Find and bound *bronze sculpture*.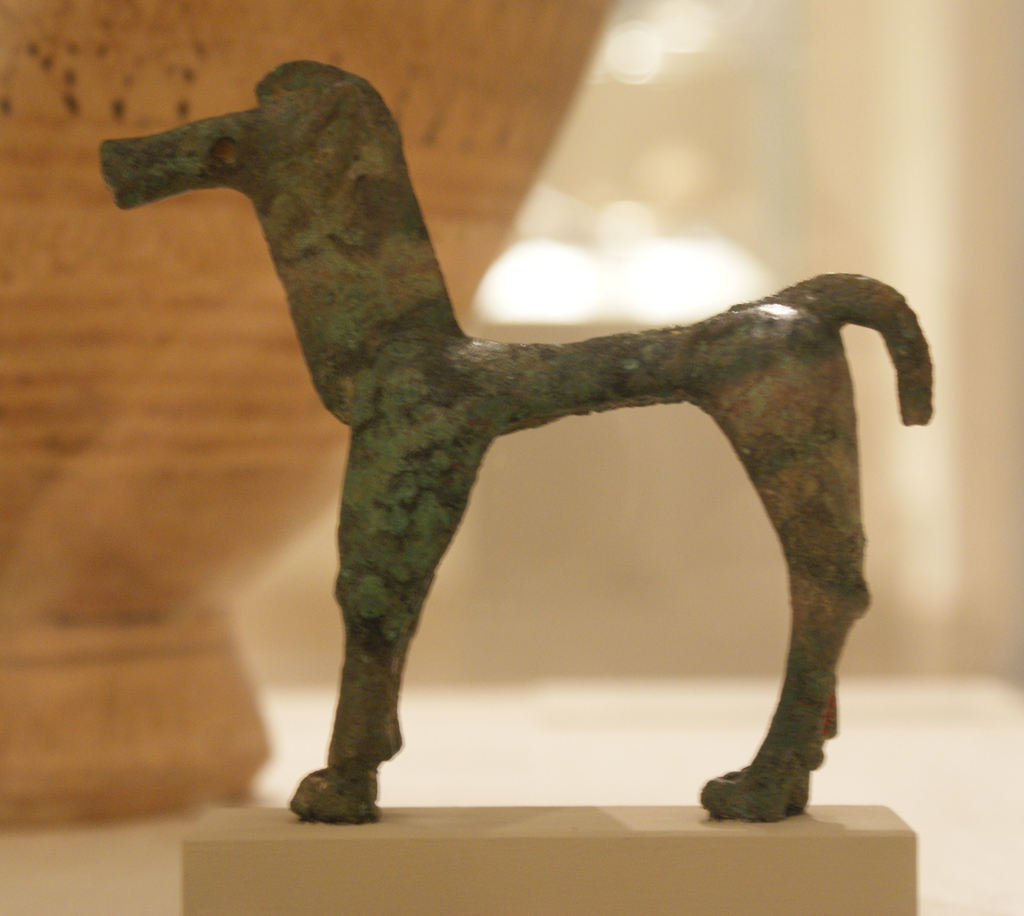
Bound: select_region(7, 62, 884, 825).
